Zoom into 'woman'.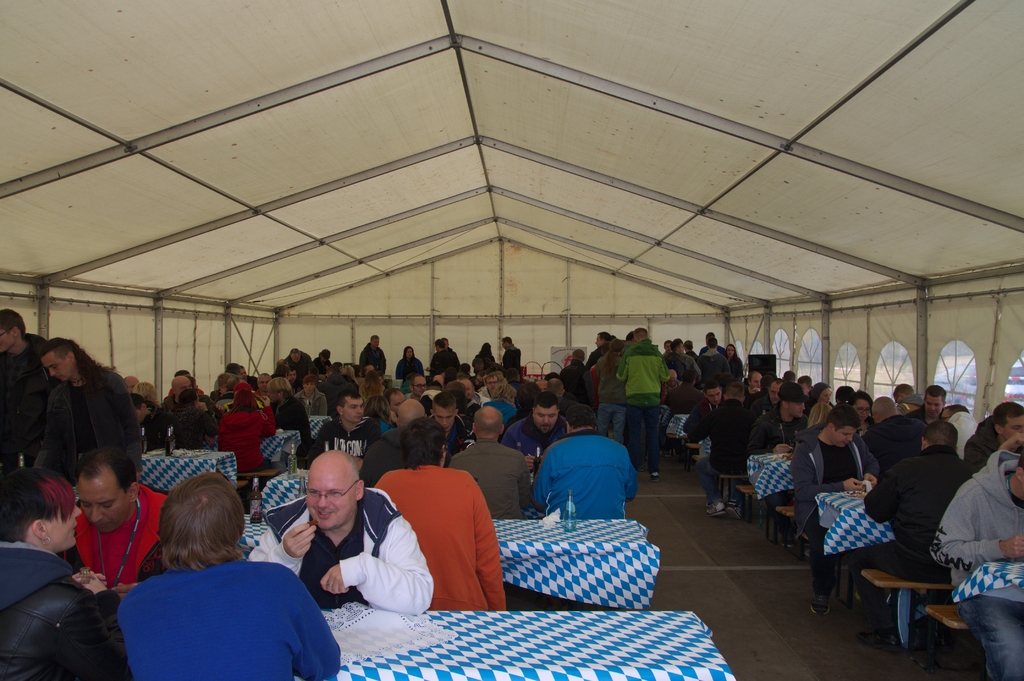
Zoom target: locate(101, 479, 342, 680).
